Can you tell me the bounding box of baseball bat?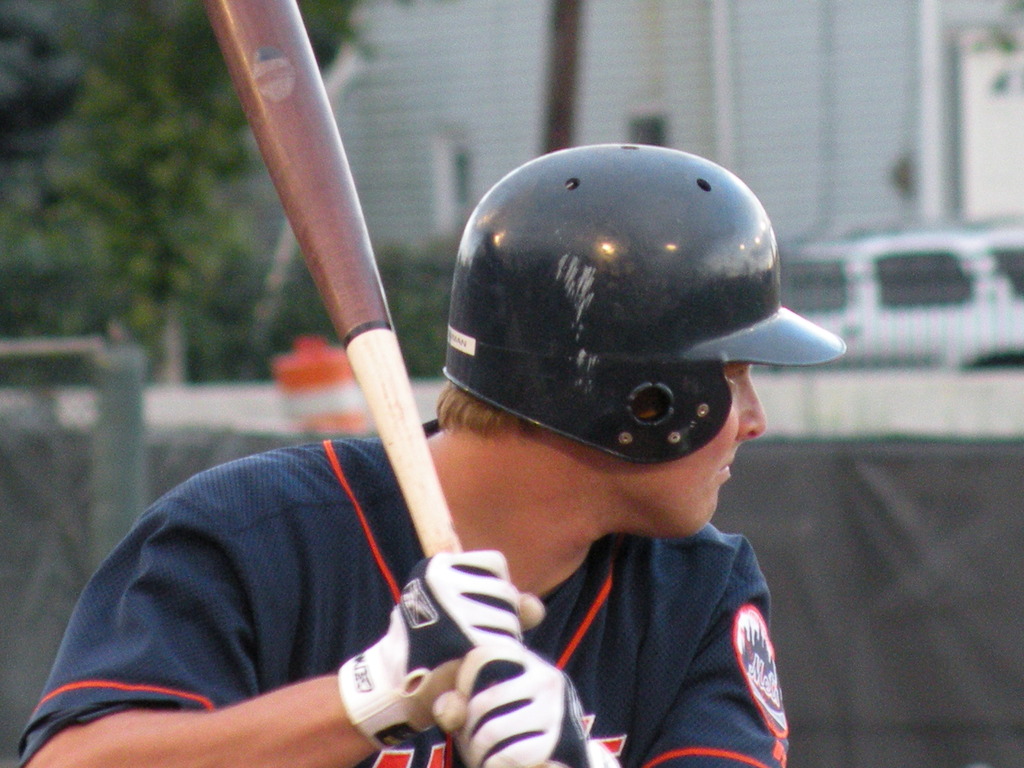
x1=199, y1=0, x2=472, y2=562.
